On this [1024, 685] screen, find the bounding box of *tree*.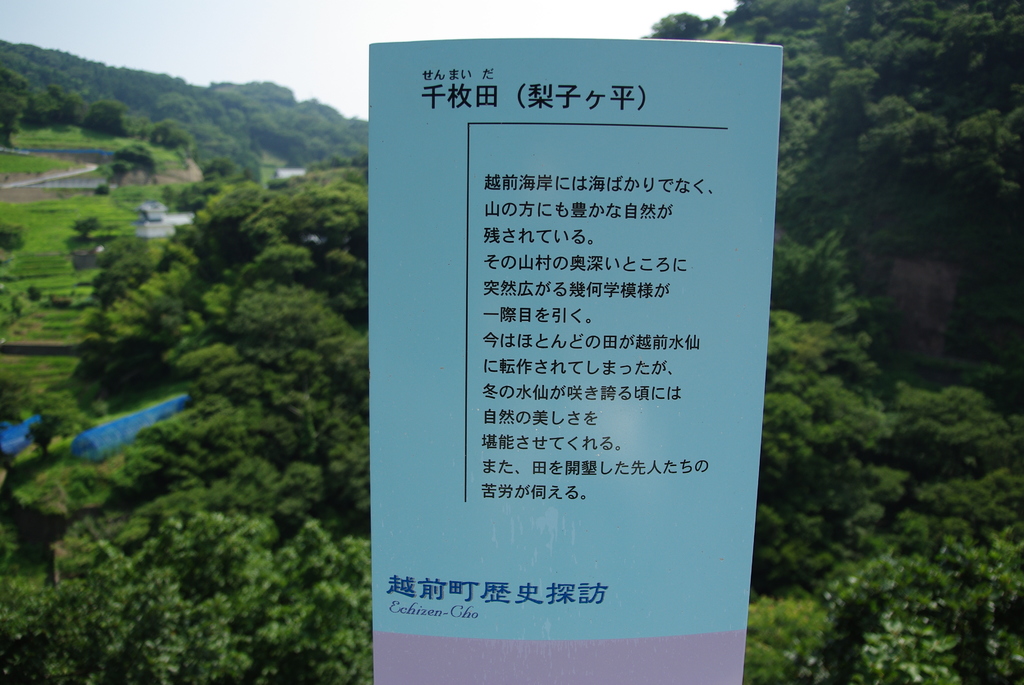
Bounding box: region(91, 252, 200, 354).
